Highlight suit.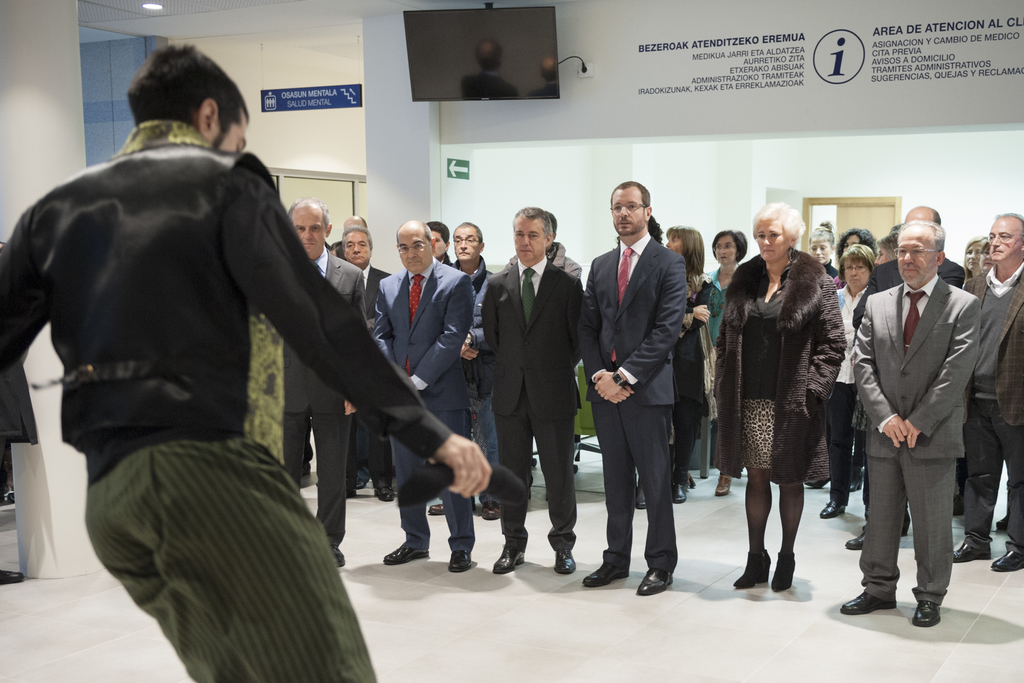
Highlighted region: l=368, t=252, r=474, b=555.
